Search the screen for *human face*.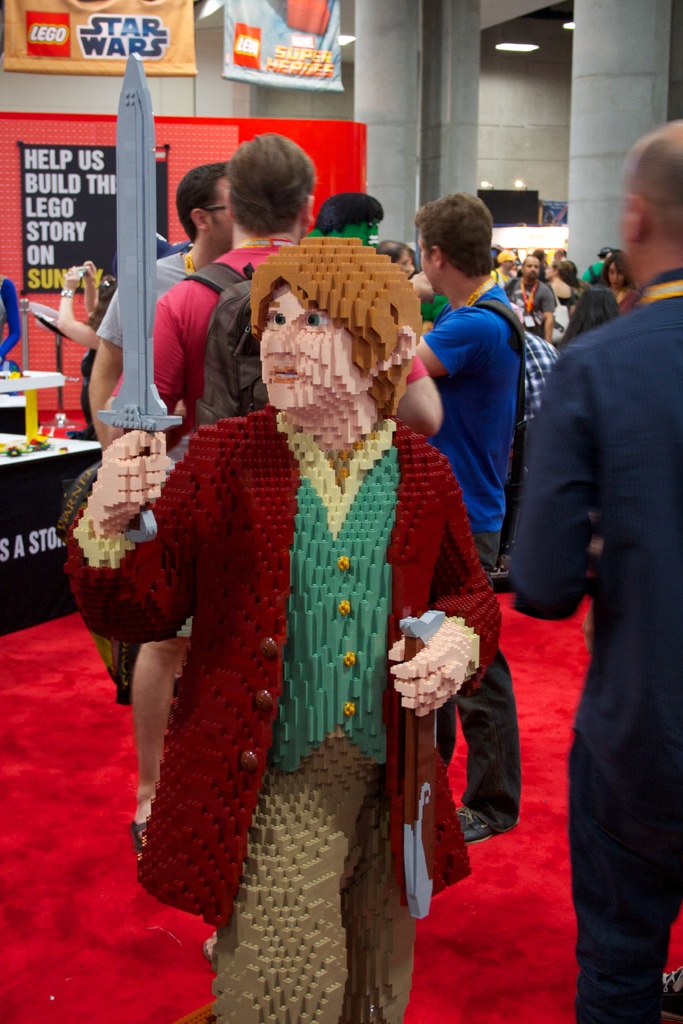
Found at detection(604, 263, 625, 287).
